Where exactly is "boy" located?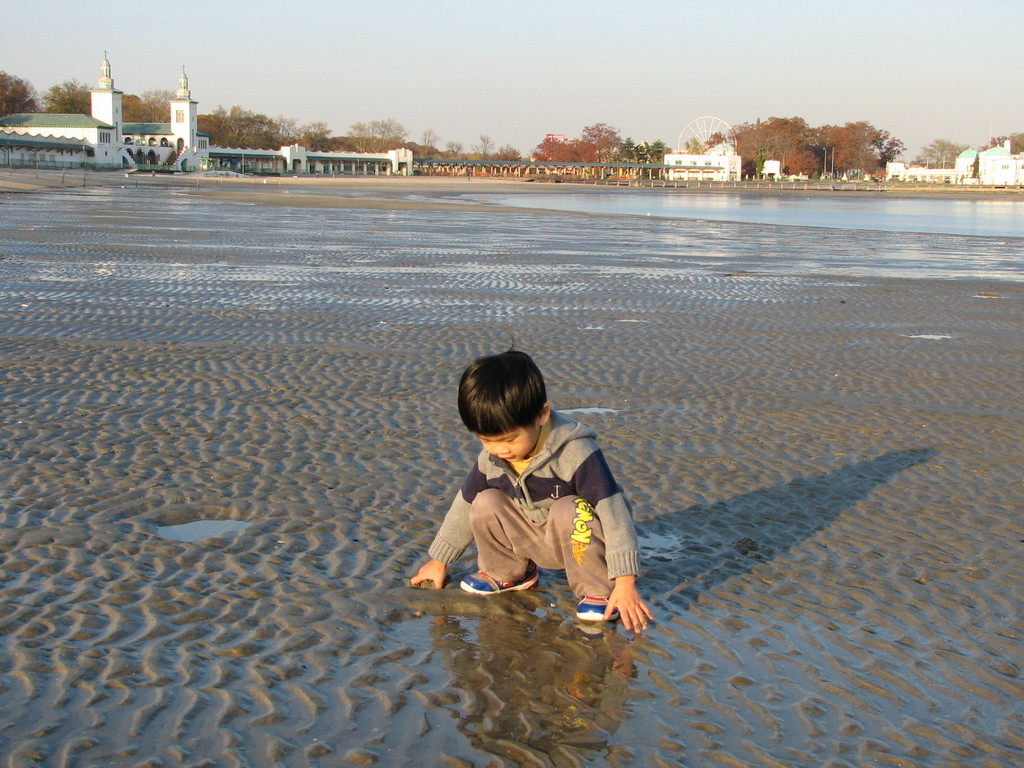
Its bounding box is x1=412 y1=341 x2=654 y2=636.
